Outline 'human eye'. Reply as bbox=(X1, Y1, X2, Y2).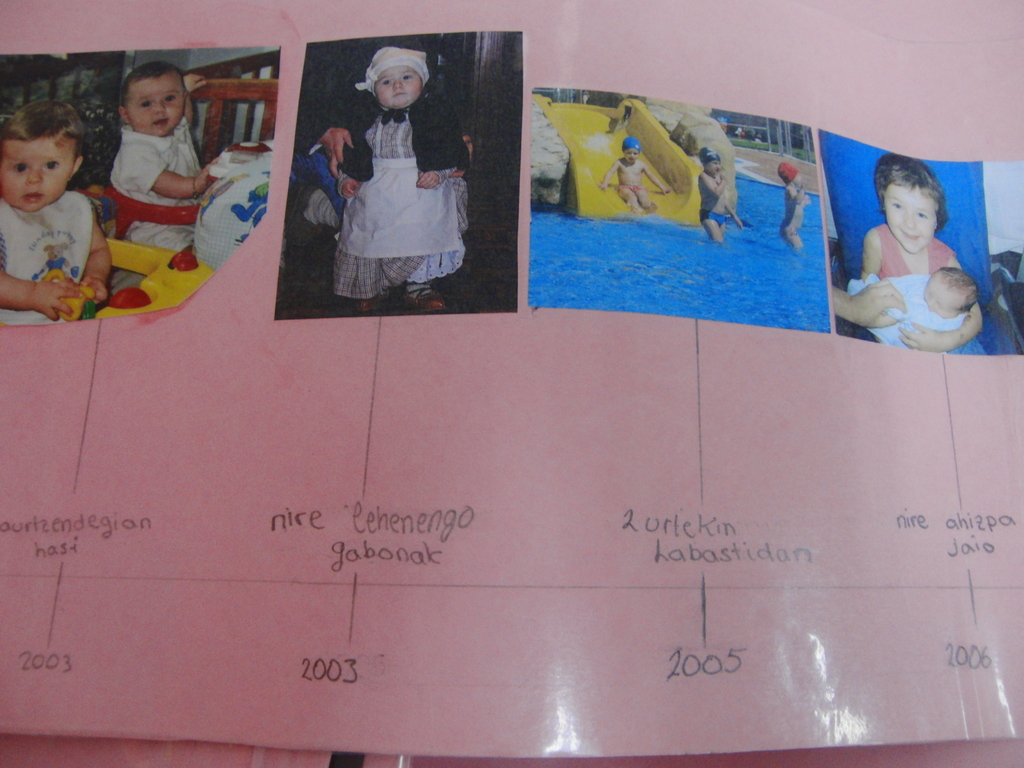
bbox=(911, 210, 925, 221).
